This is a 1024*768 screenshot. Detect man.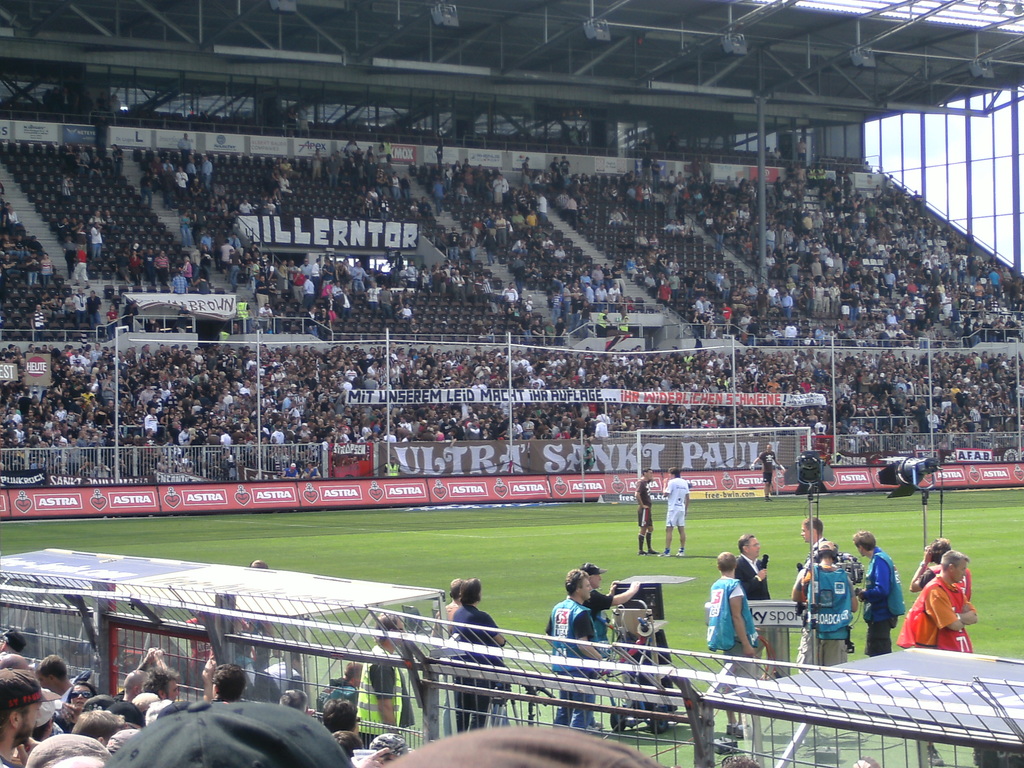
box=[130, 691, 147, 728].
